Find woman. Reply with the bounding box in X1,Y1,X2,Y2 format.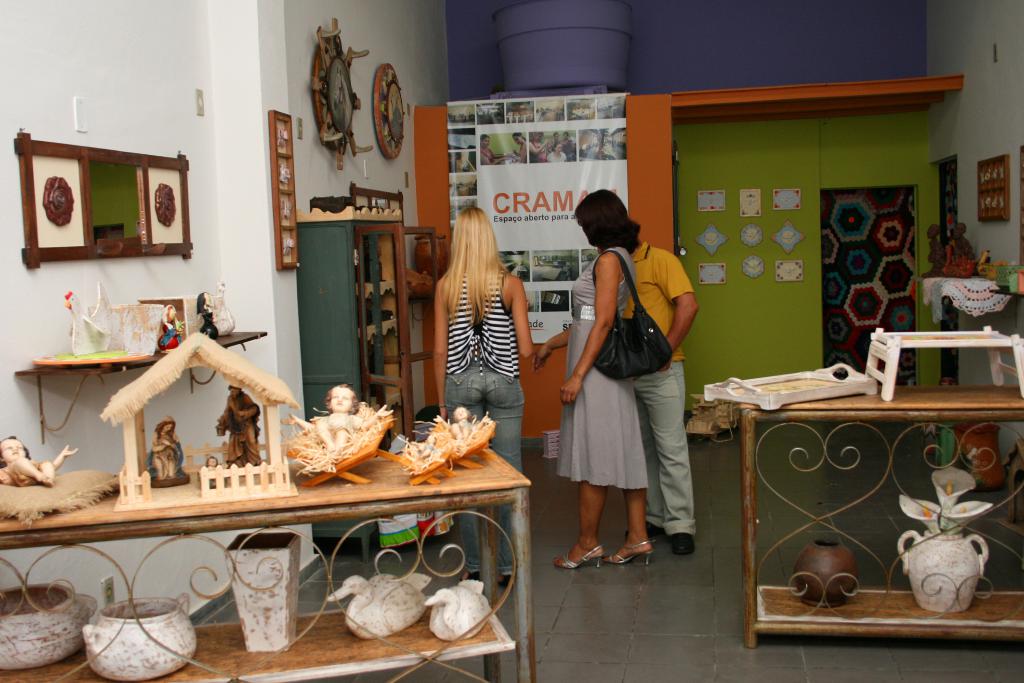
145,418,185,477.
